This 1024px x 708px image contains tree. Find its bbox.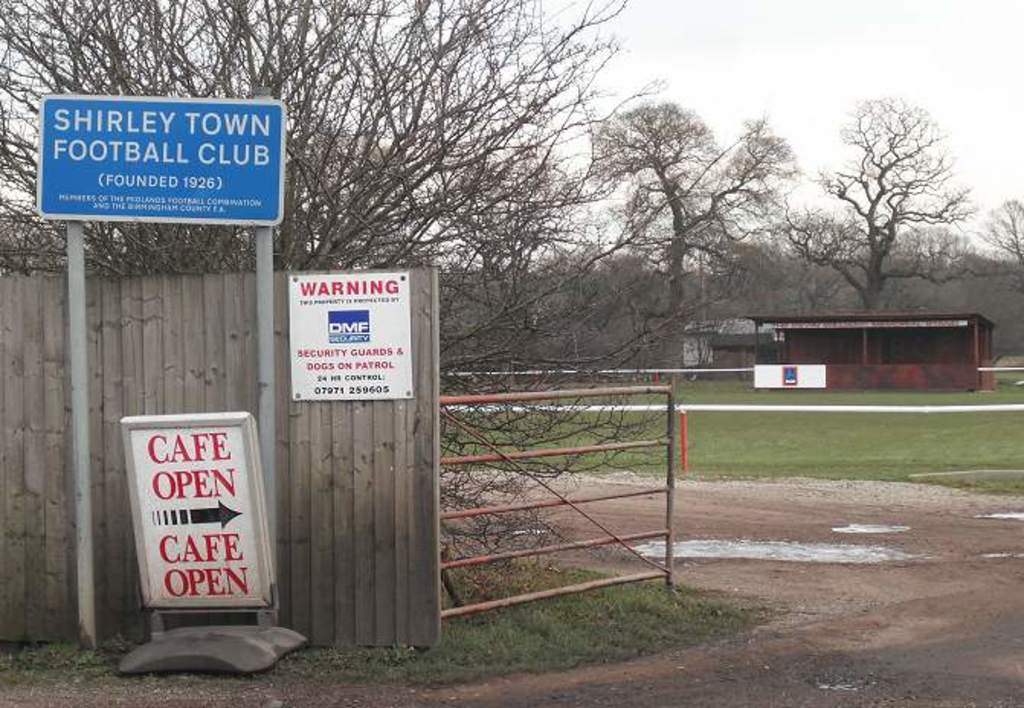
(x1=775, y1=111, x2=957, y2=279).
